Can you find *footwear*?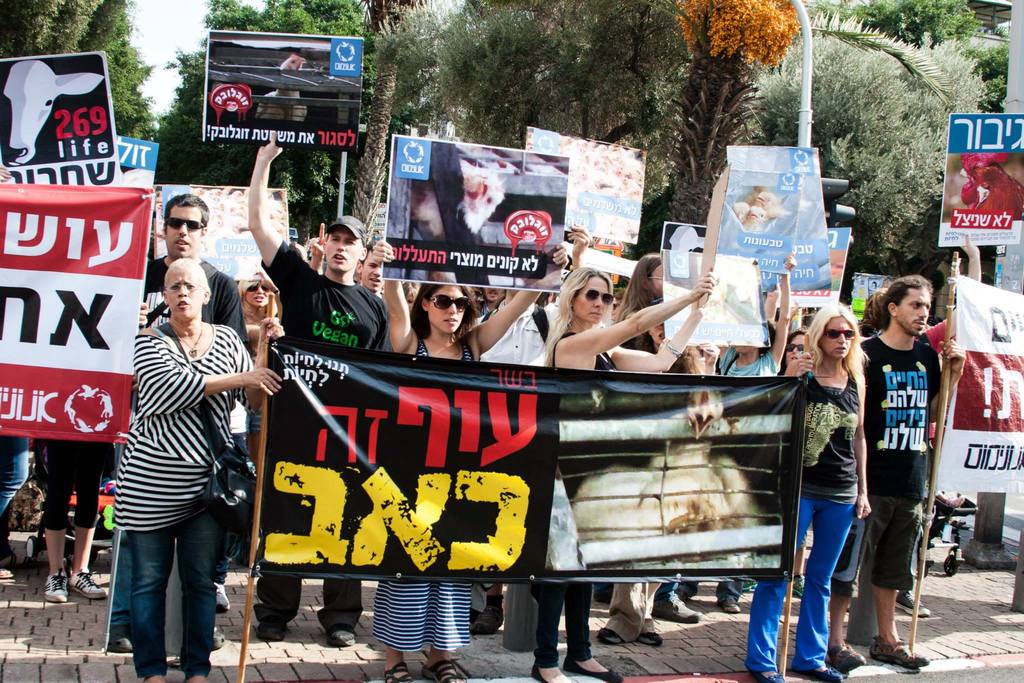
Yes, bounding box: bbox(326, 625, 356, 647).
